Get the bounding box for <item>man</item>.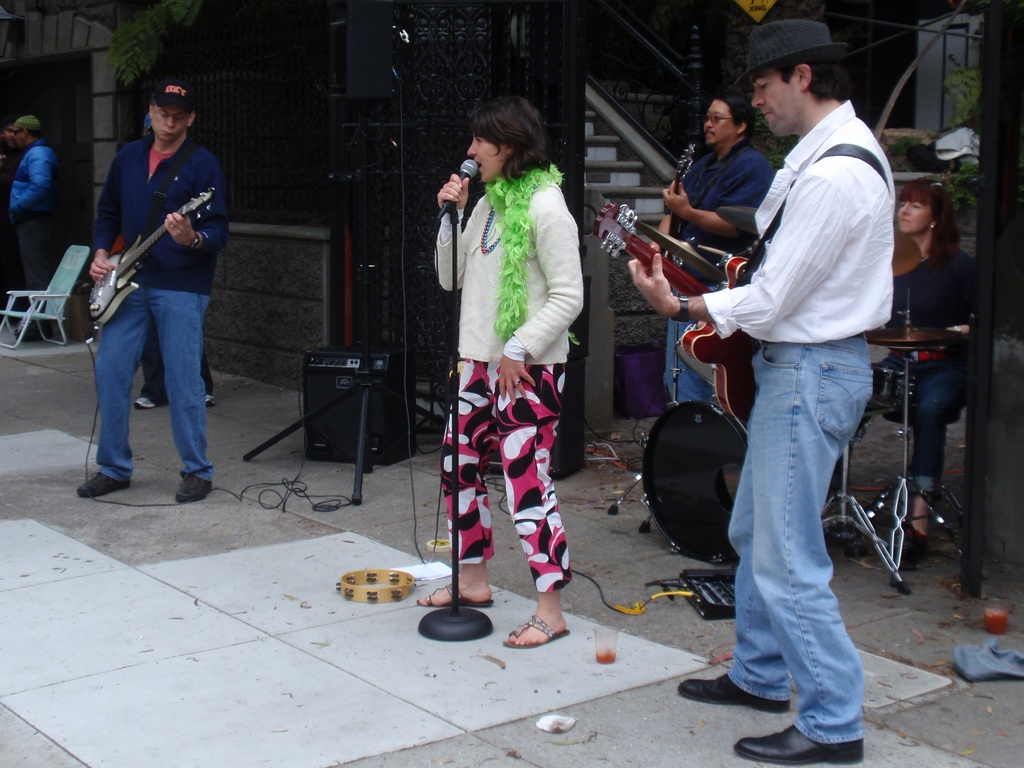
bbox(655, 86, 775, 418).
